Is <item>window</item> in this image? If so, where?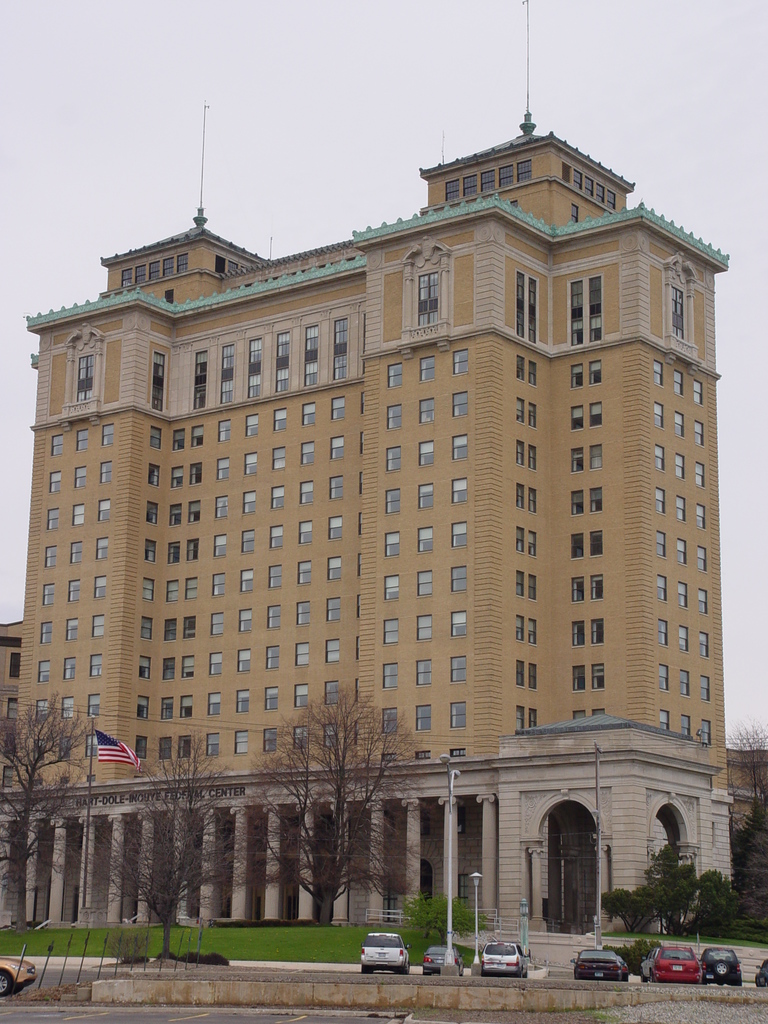
Yes, at 360 394 362 416.
